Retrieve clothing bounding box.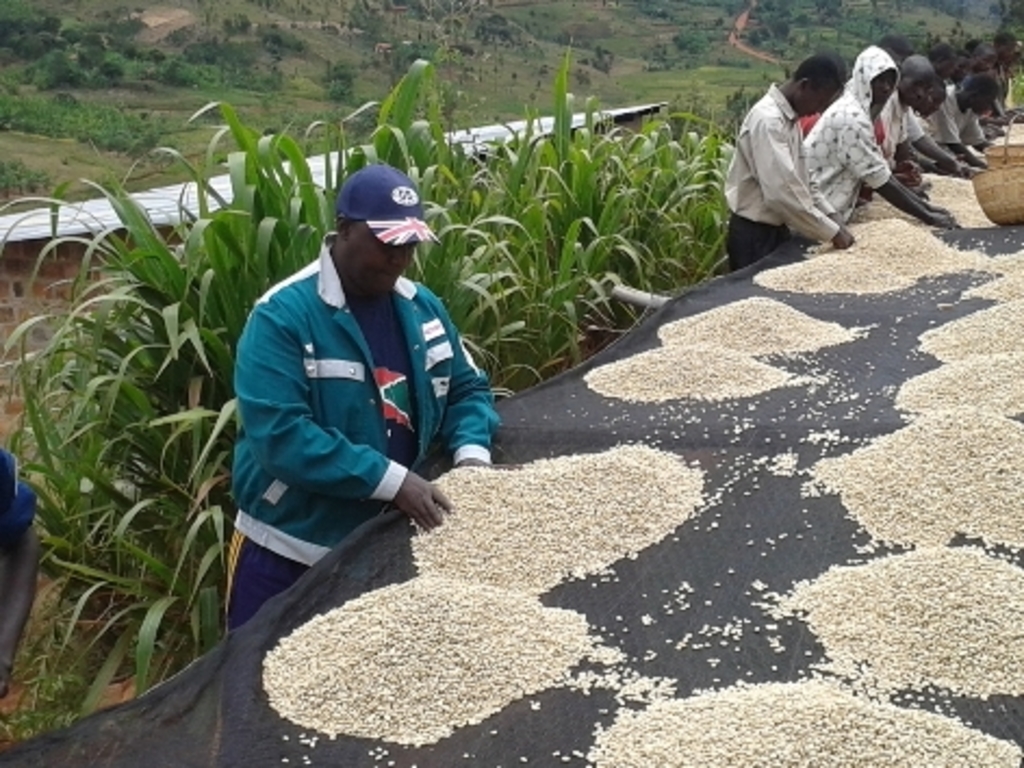
Bounding box: Rect(801, 37, 909, 221).
